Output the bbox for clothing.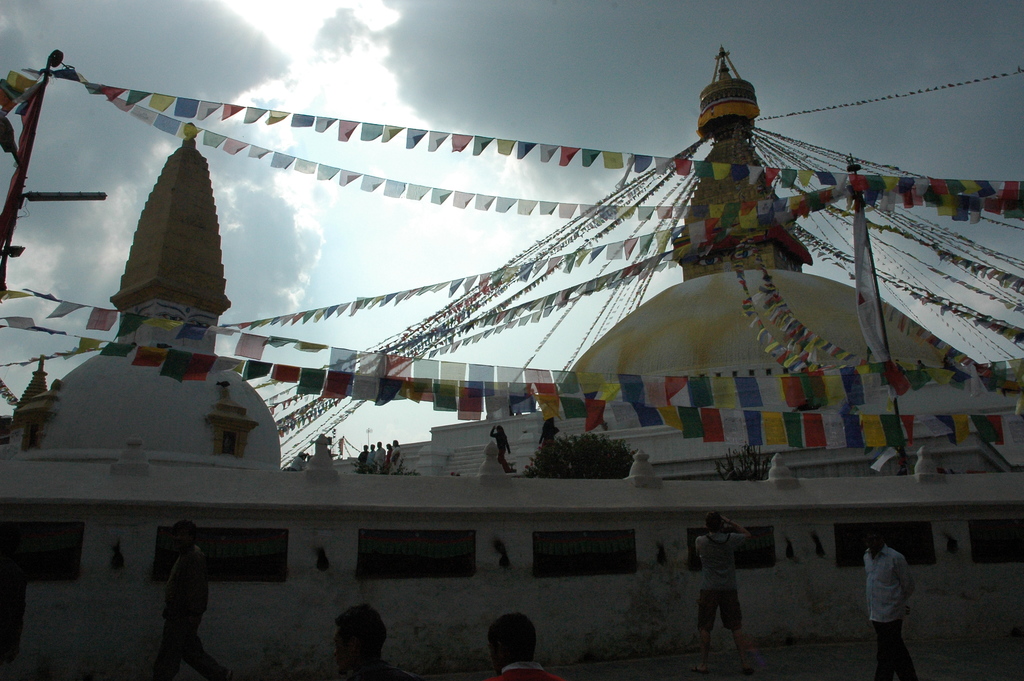
(x1=692, y1=588, x2=746, y2=629).
